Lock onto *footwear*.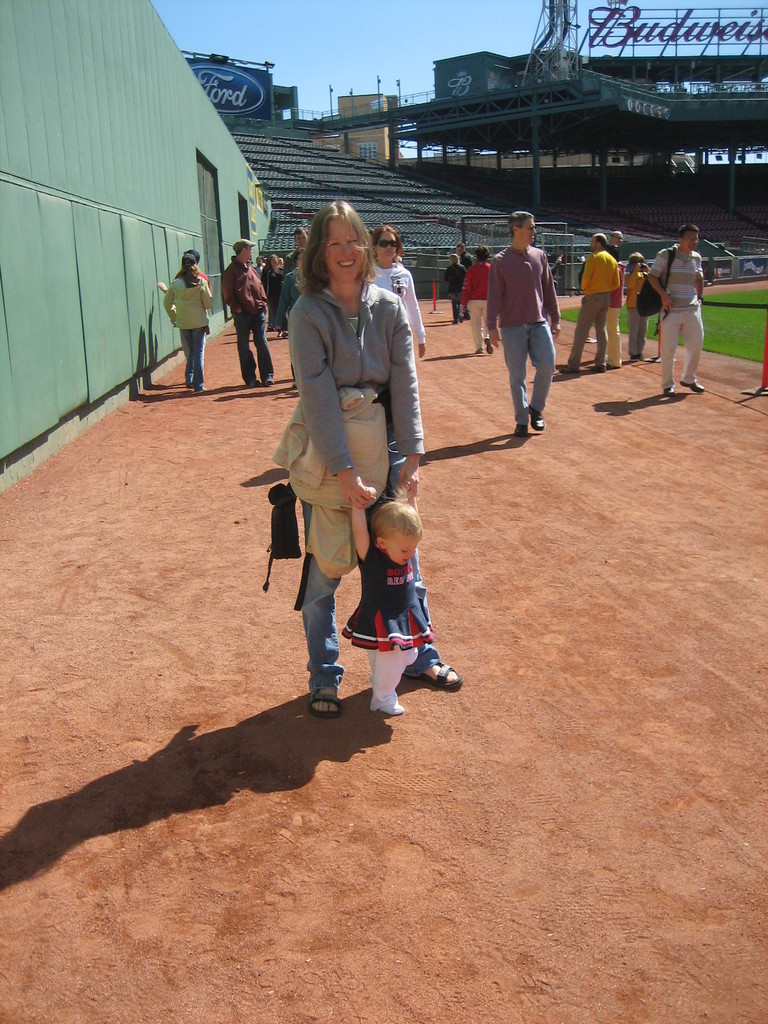
Locked: 196:386:207:391.
